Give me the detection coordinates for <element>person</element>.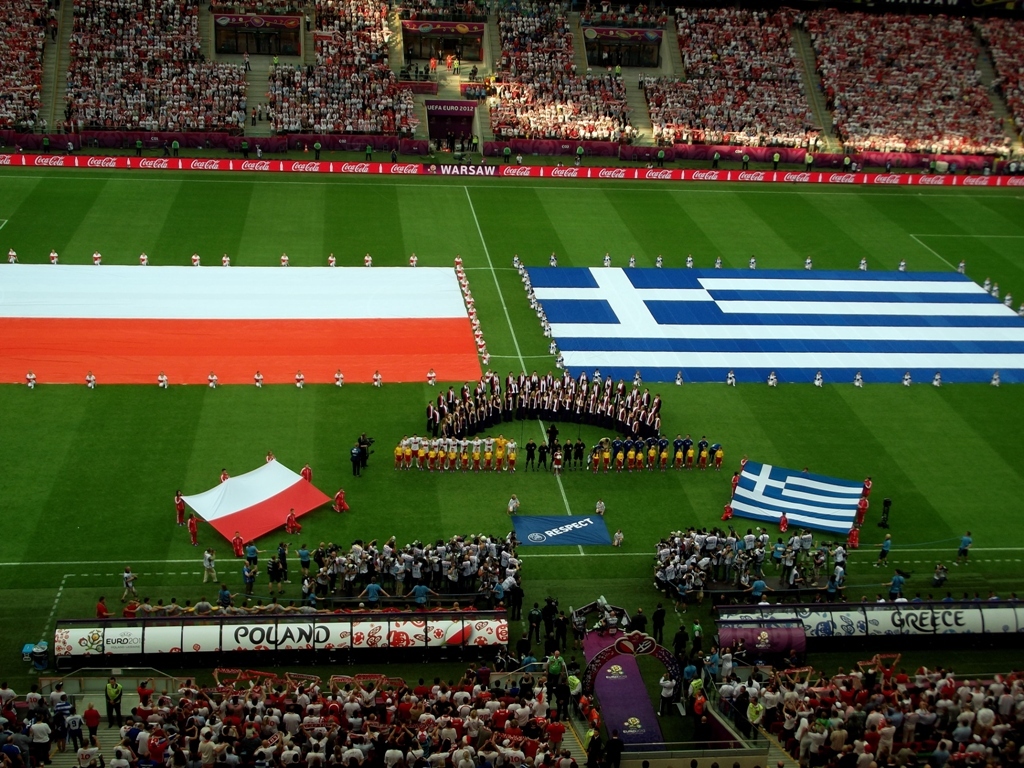
bbox=(275, 250, 290, 265).
